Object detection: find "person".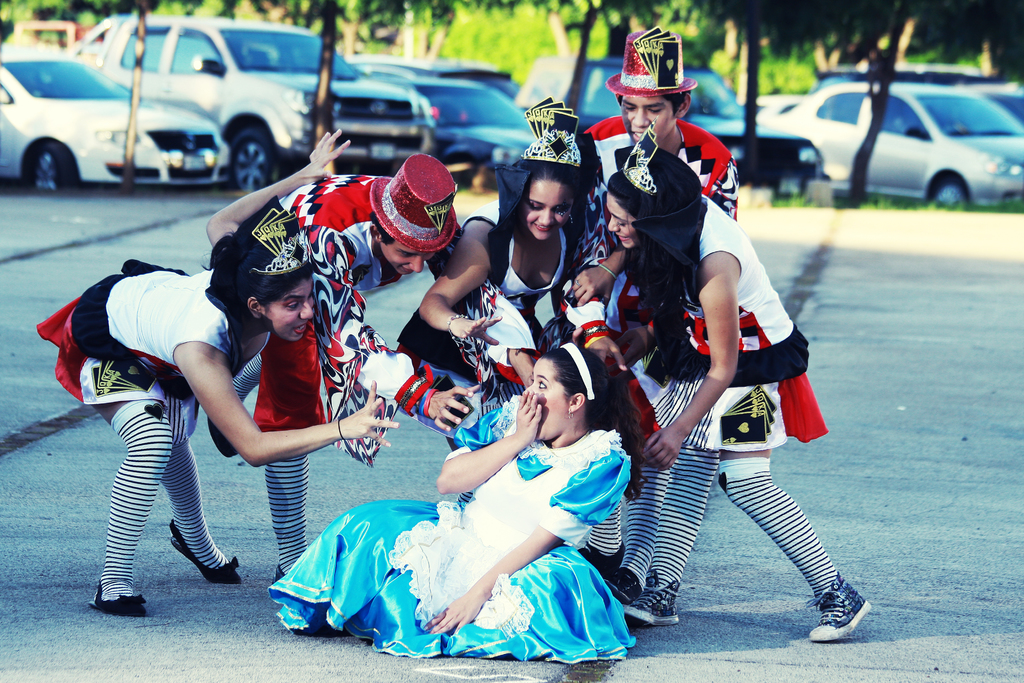
locate(259, 336, 651, 666).
